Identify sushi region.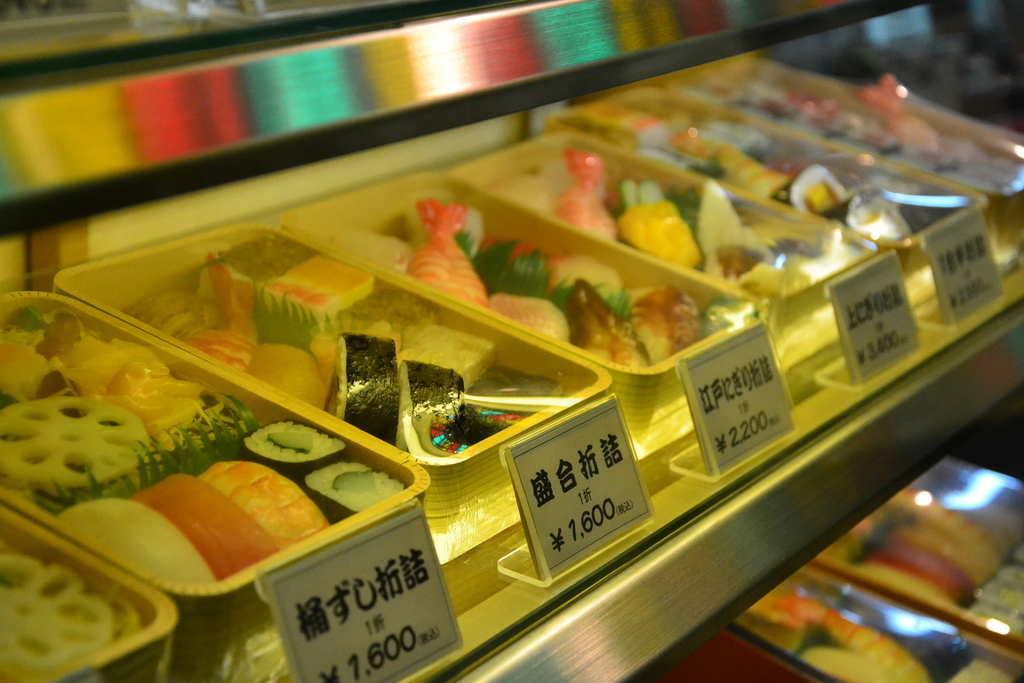
Region: crop(63, 419, 403, 589).
